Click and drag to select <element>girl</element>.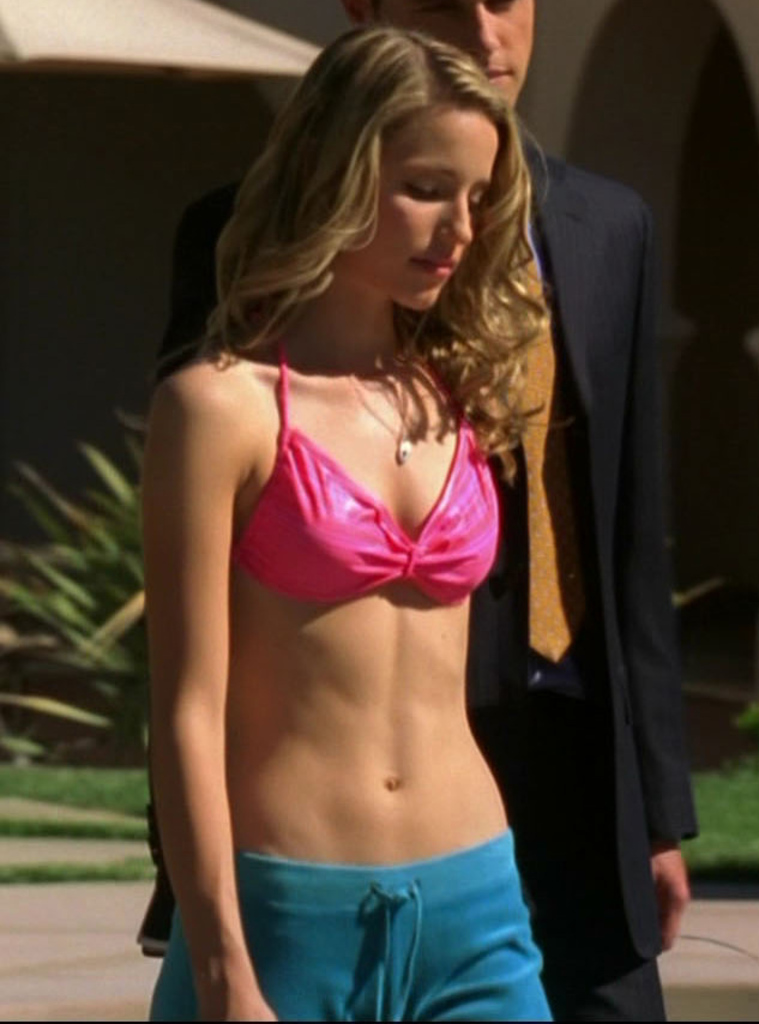
Selection: {"left": 152, "top": 23, "right": 548, "bottom": 1019}.
